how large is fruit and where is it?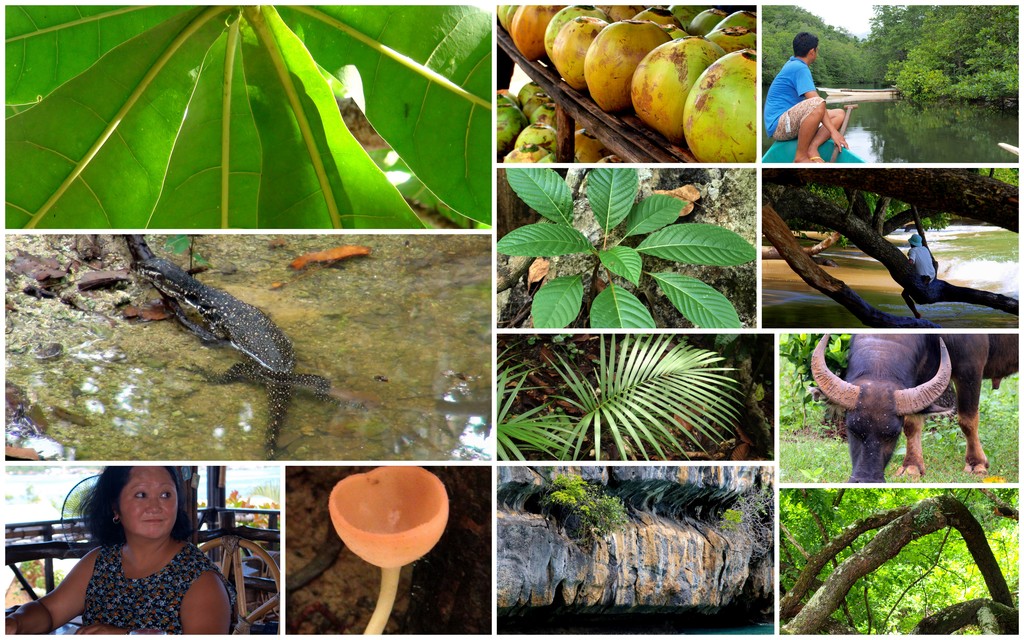
Bounding box: {"x1": 684, "y1": 46, "x2": 762, "y2": 164}.
